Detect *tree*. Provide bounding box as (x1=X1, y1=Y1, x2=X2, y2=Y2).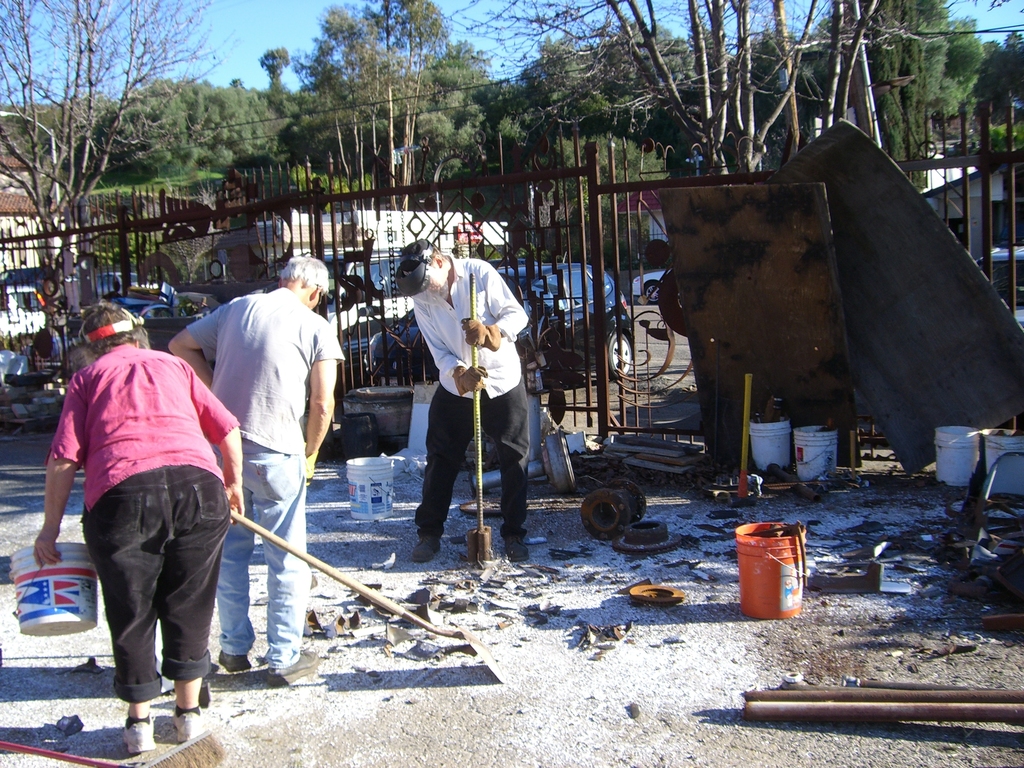
(x1=409, y1=80, x2=479, y2=170).
